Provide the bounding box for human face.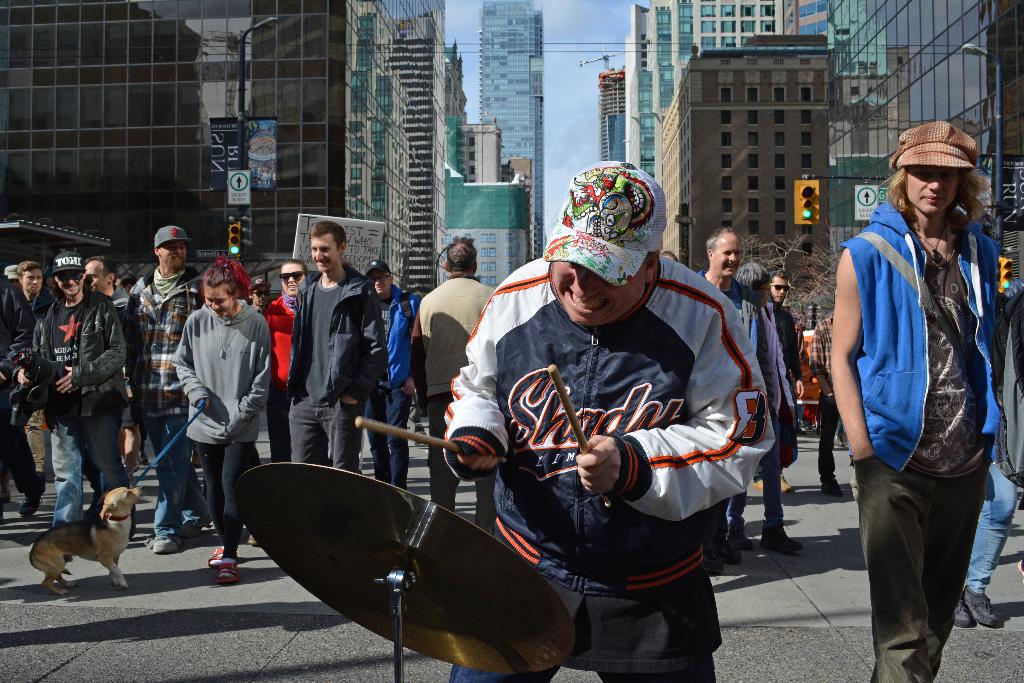
26, 270, 40, 289.
